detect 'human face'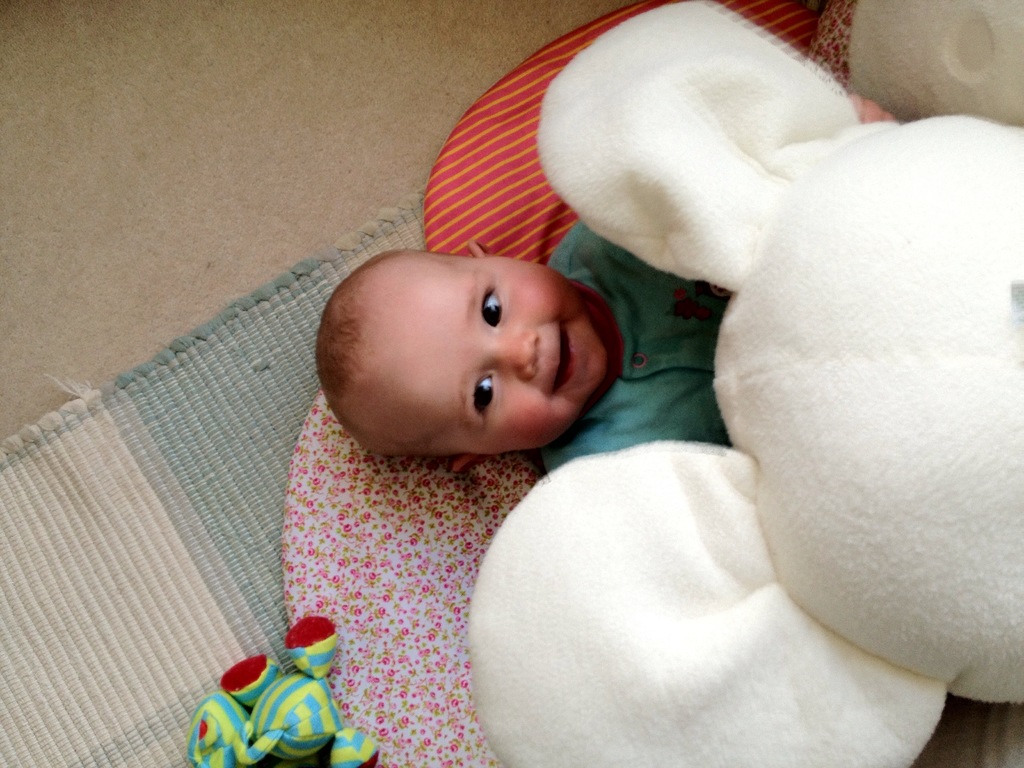
crop(381, 258, 607, 456)
